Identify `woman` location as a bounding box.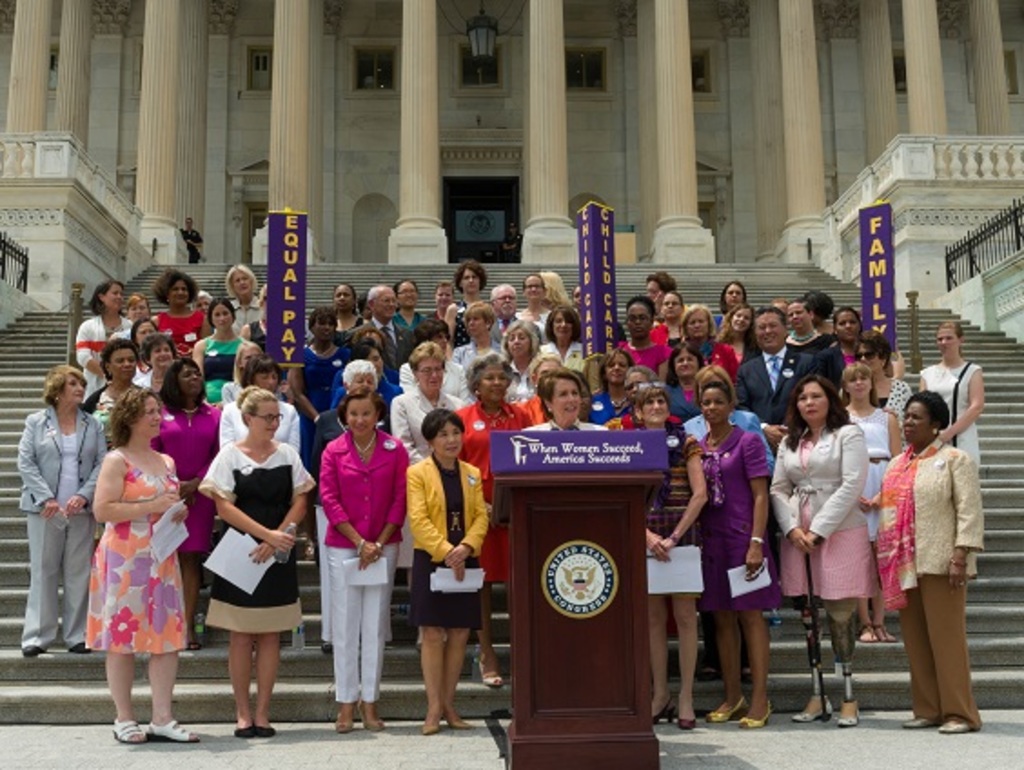
(917,318,990,481).
